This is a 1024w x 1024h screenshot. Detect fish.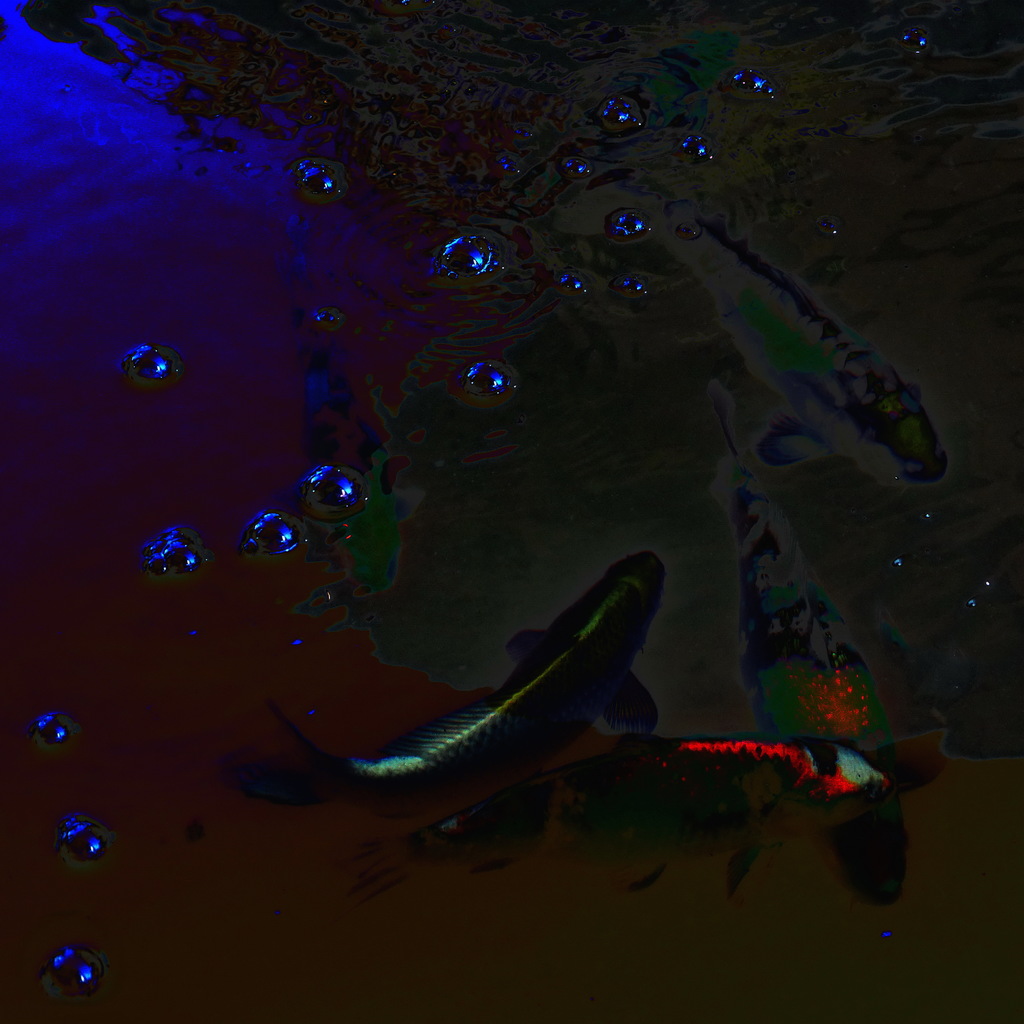
600/99/669/140.
